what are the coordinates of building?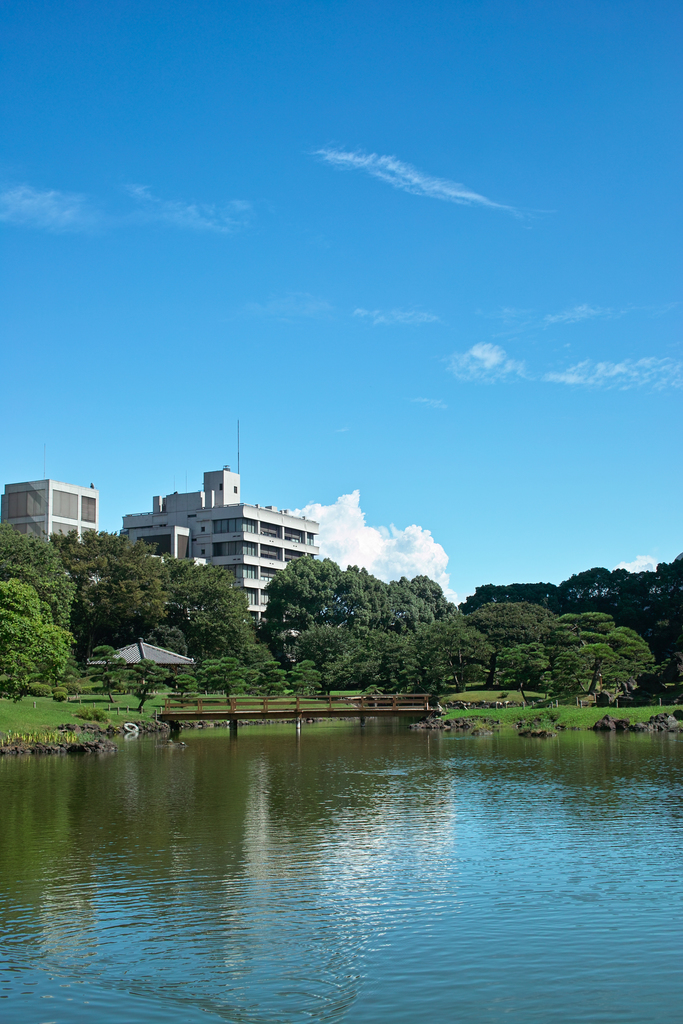
123,416,314,628.
